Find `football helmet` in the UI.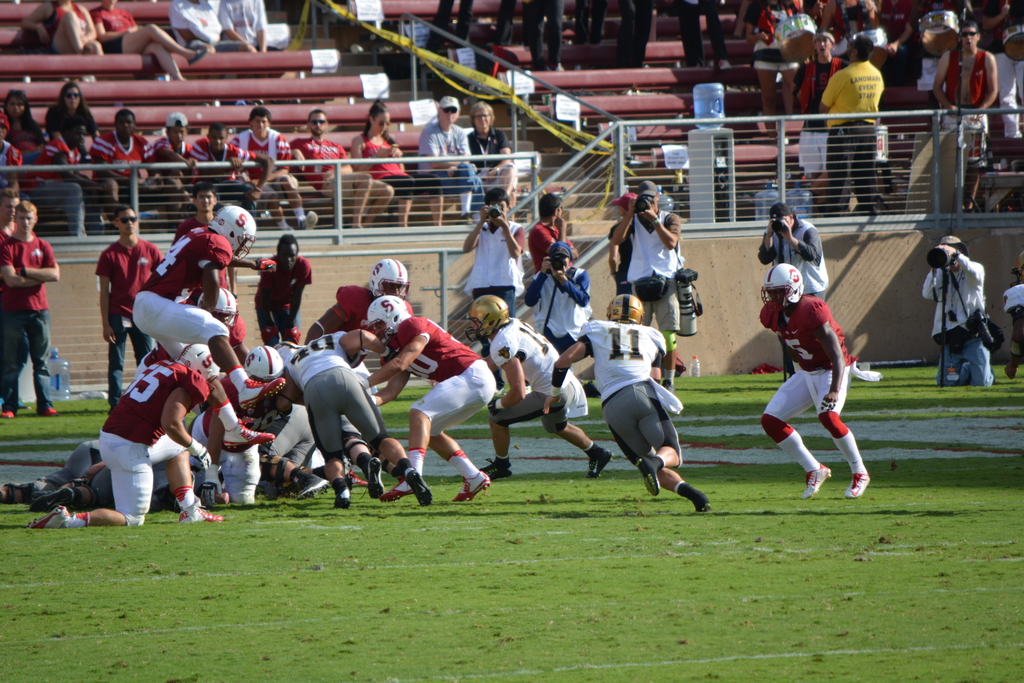
UI element at [x1=212, y1=202, x2=255, y2=262].
